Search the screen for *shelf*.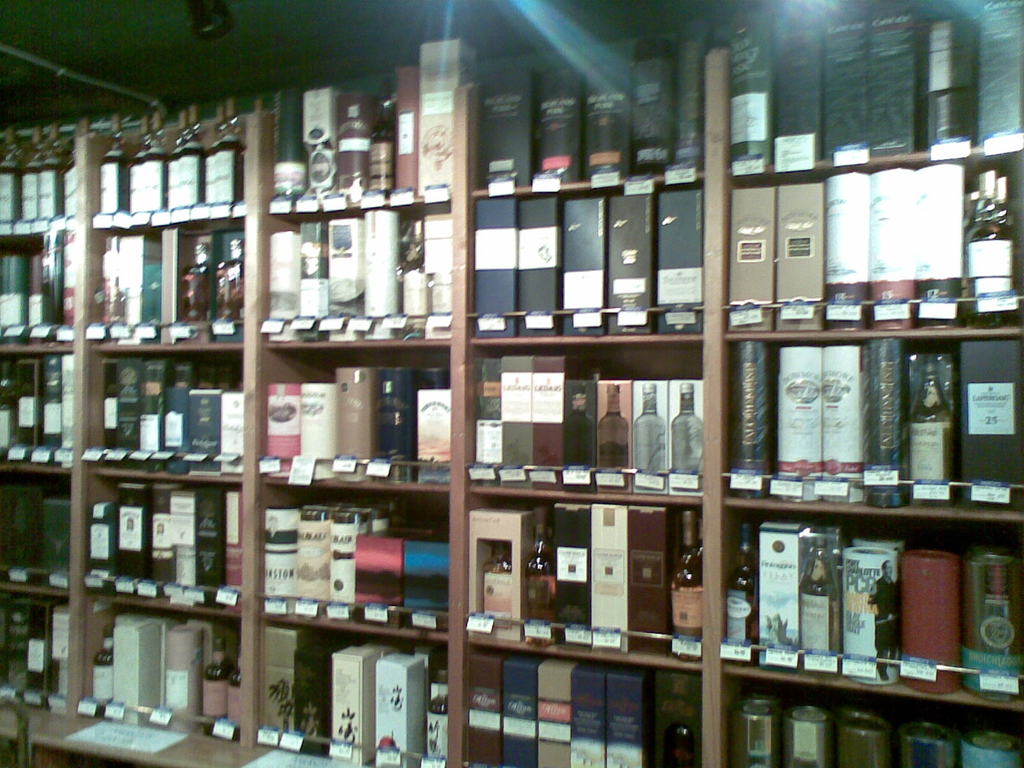
Found at select_region(0, 230, 82, 343).
